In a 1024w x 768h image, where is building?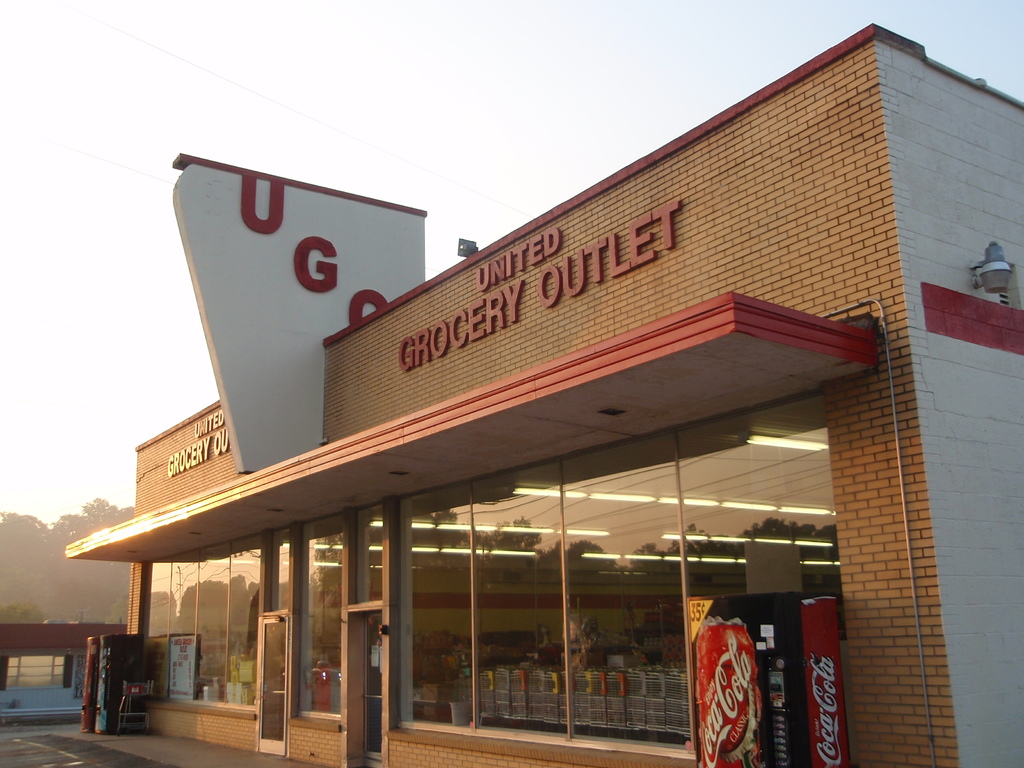
{"left": 60, "top": 18, "right": 1023, "bottom": 767}.
